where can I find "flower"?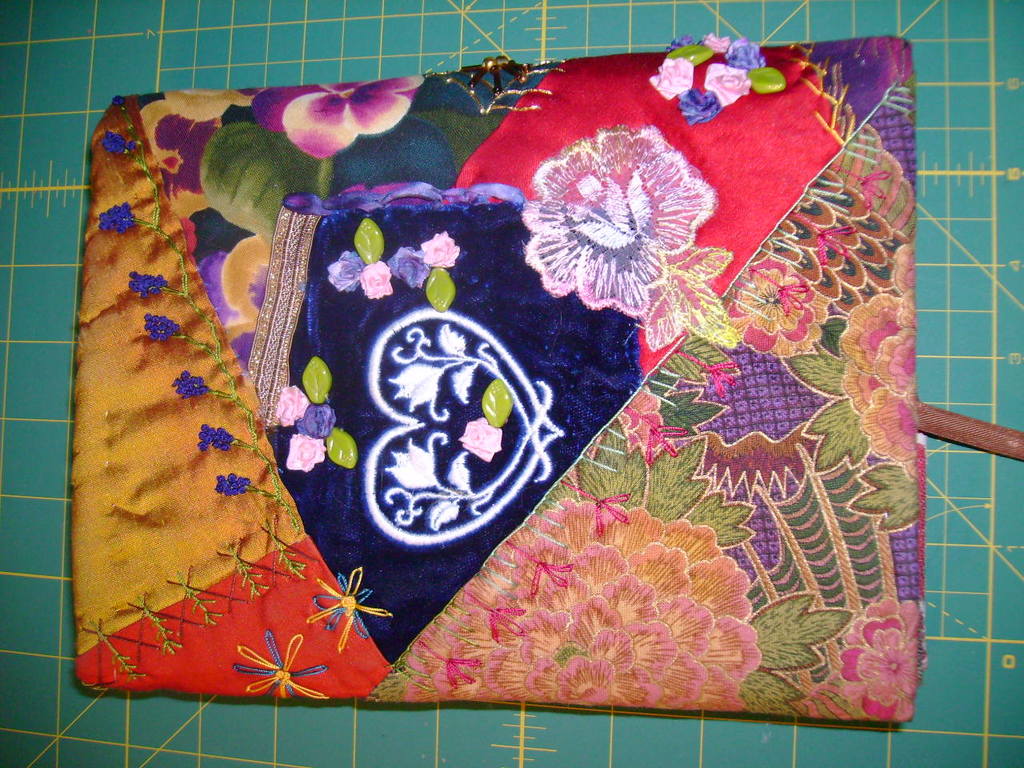
You can find it at bbox=[274, 386, 306, 426].
